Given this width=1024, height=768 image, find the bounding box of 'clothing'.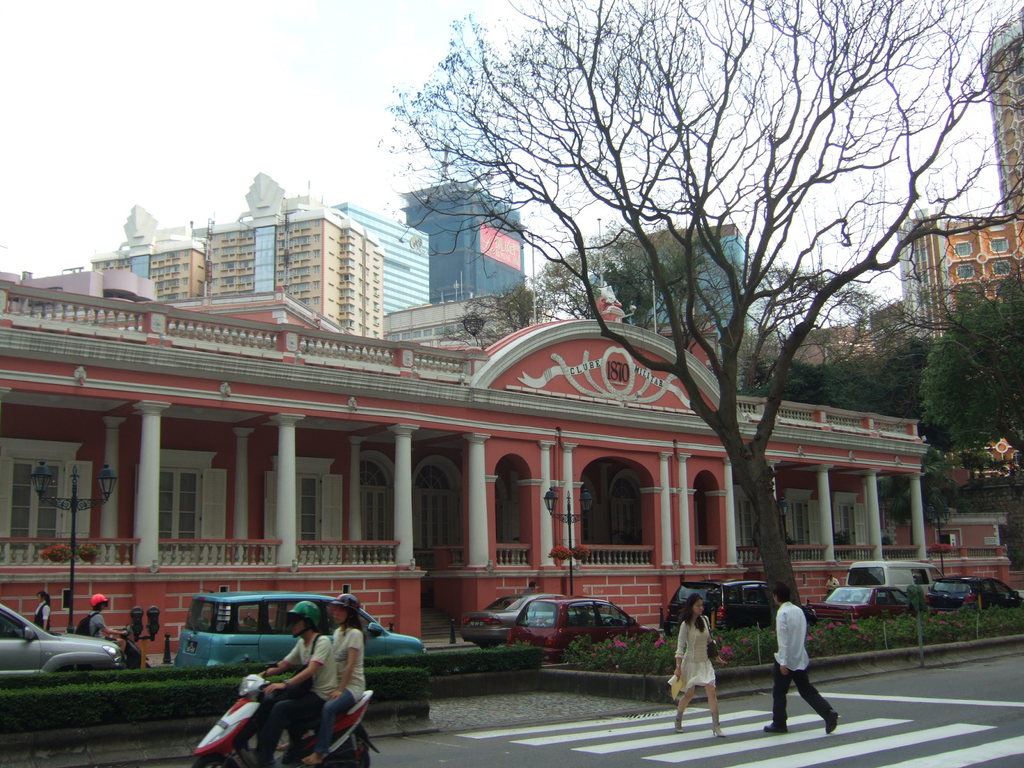
detection(659, 620, 739, 714).
